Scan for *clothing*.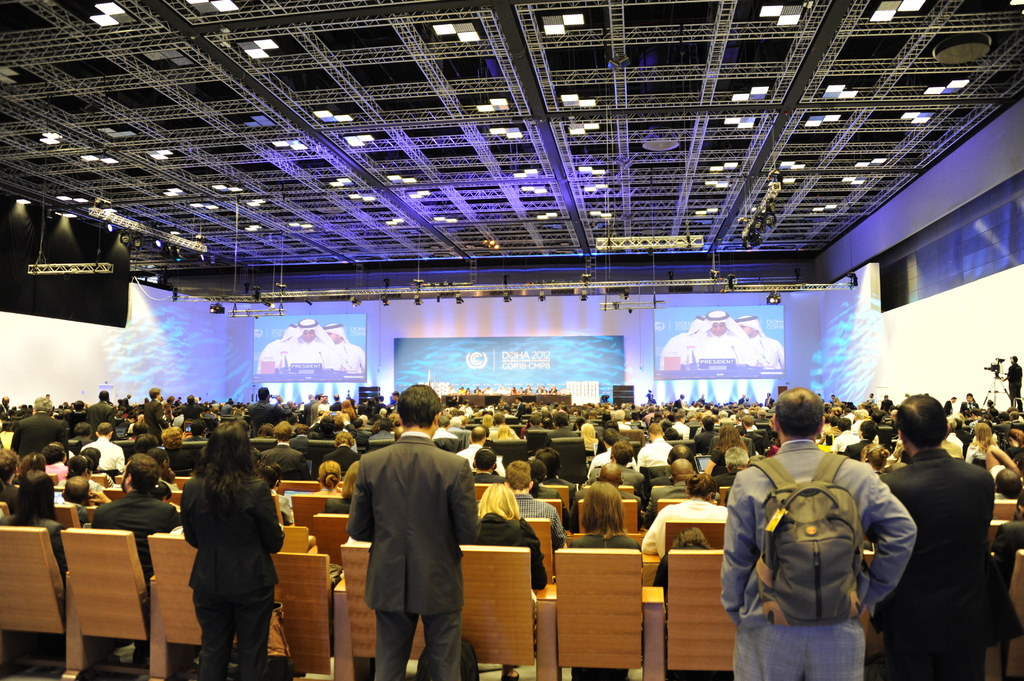
Scan result: (x1=11, y1=413, x2=68, y2=457).
